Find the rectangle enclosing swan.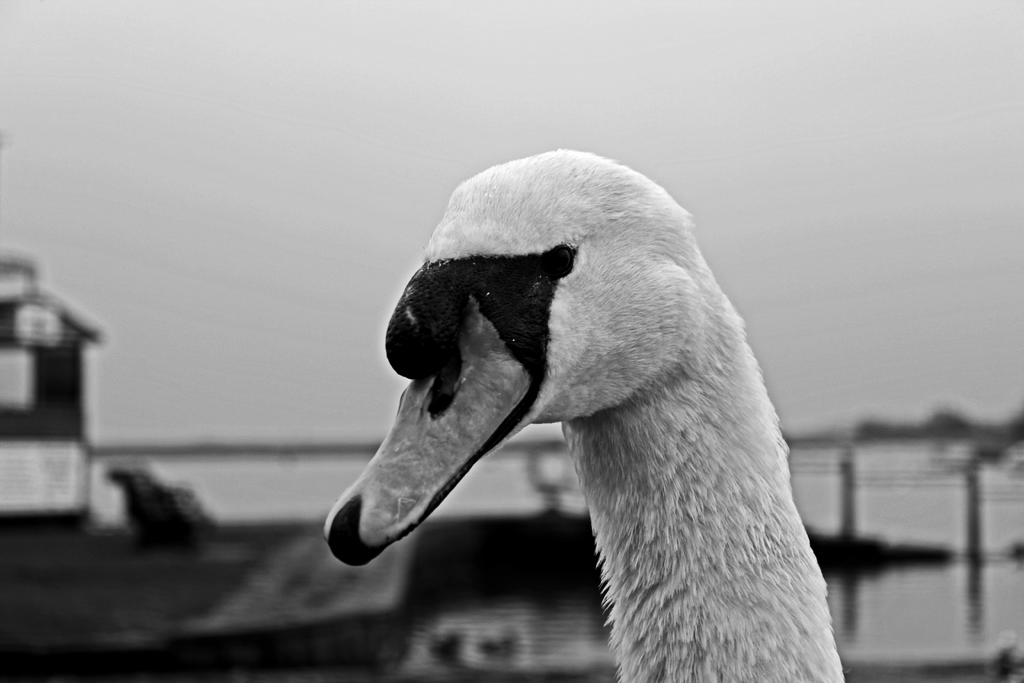
x1=289 y1=160 x2=880 y2=658.
